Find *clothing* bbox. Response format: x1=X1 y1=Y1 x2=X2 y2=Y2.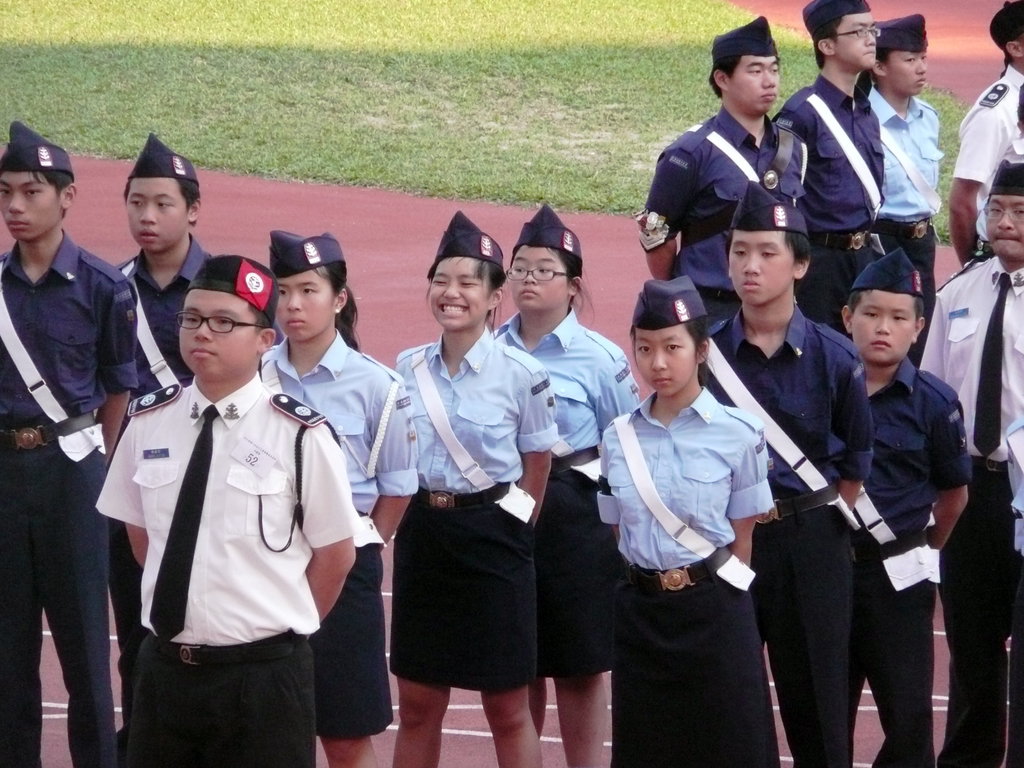
x1=596 y1=371 x2=780 y2=569.
